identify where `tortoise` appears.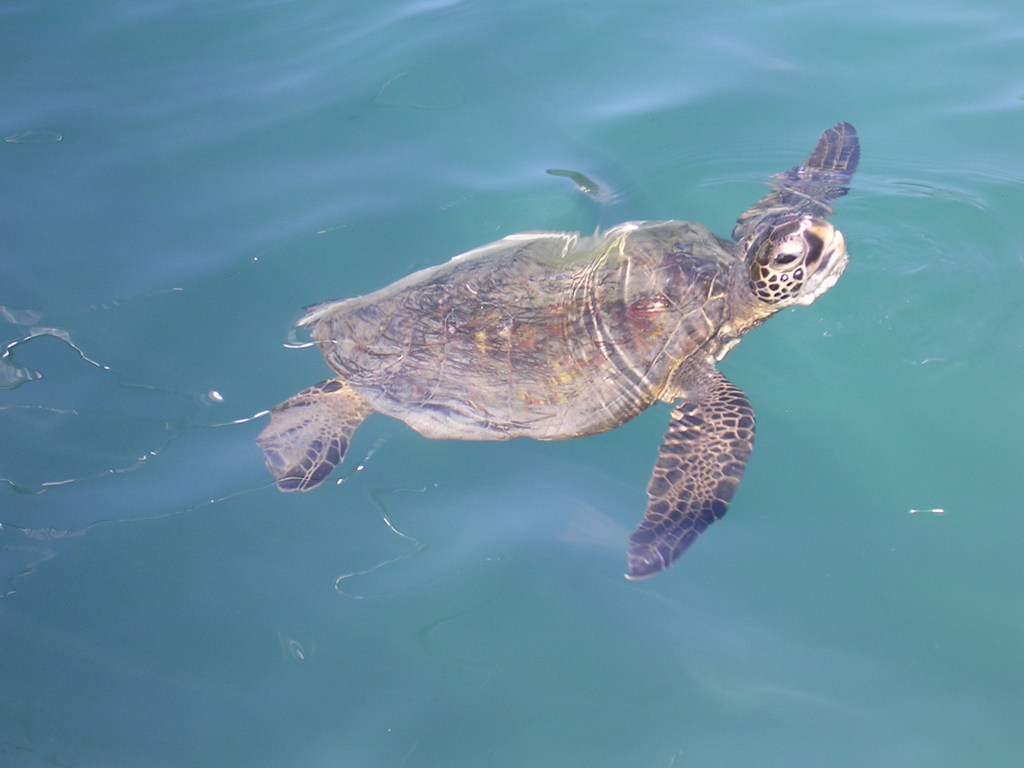
Appears at x1=253, y1=122, x2=862, y2=584.
